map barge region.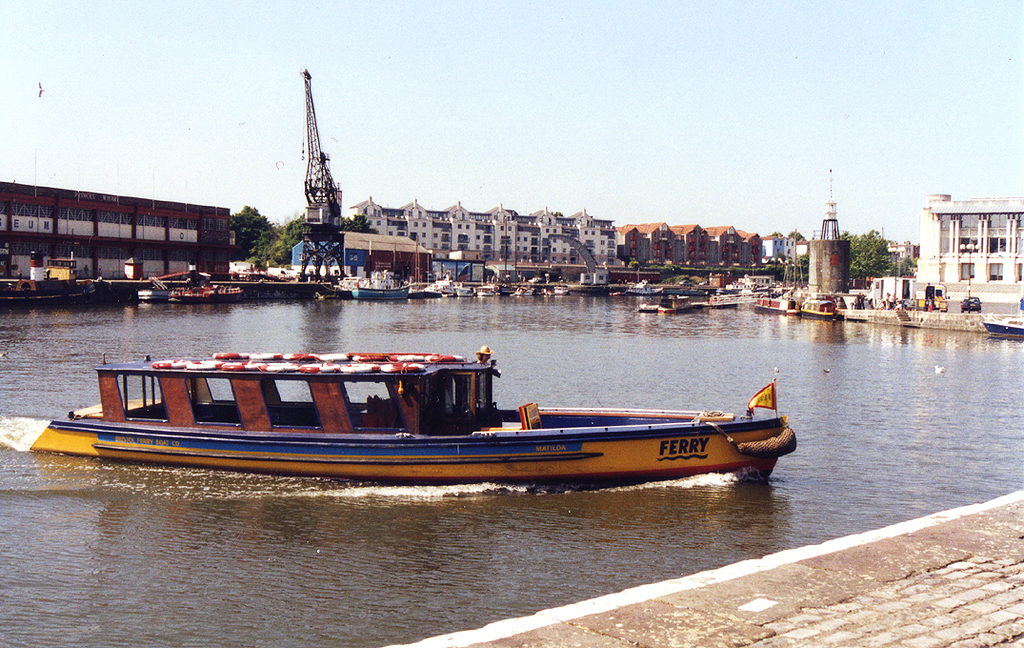
Mapped to detection(801, 296, 834, 321).
